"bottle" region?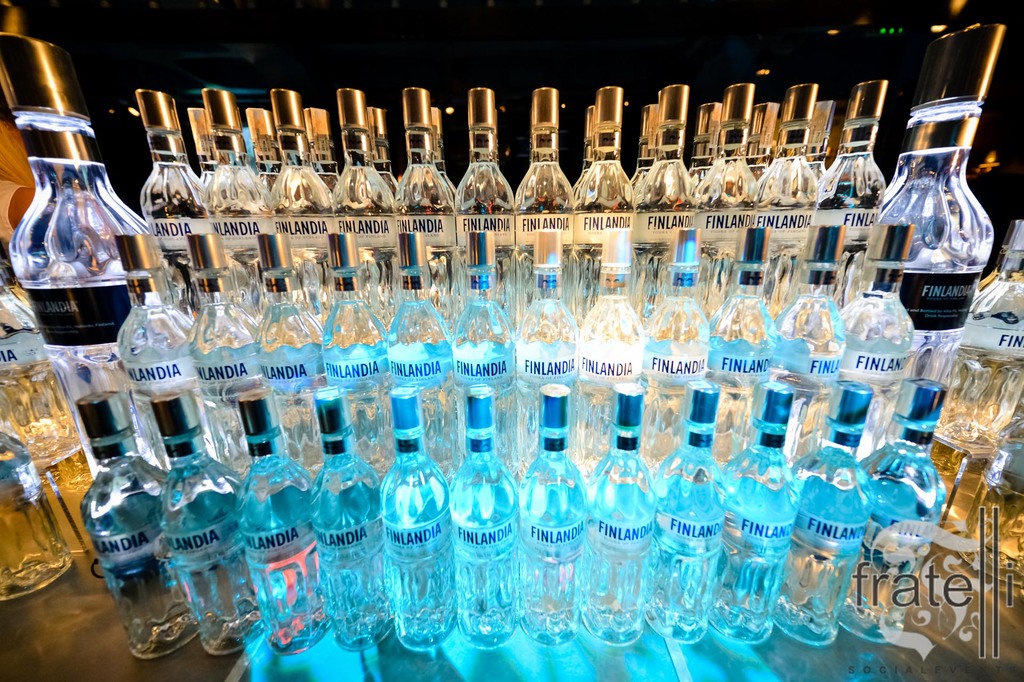
bbox=[650, 376, 730, 641]
